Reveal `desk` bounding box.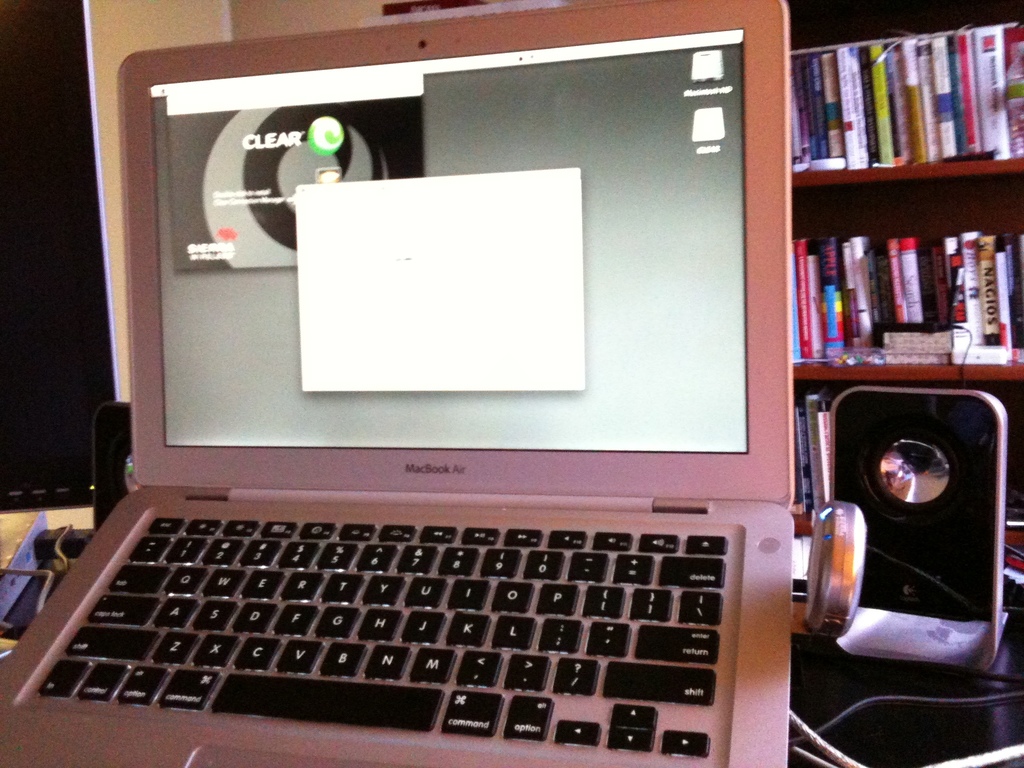
Revealed: (0, 605, 1023, 767).
